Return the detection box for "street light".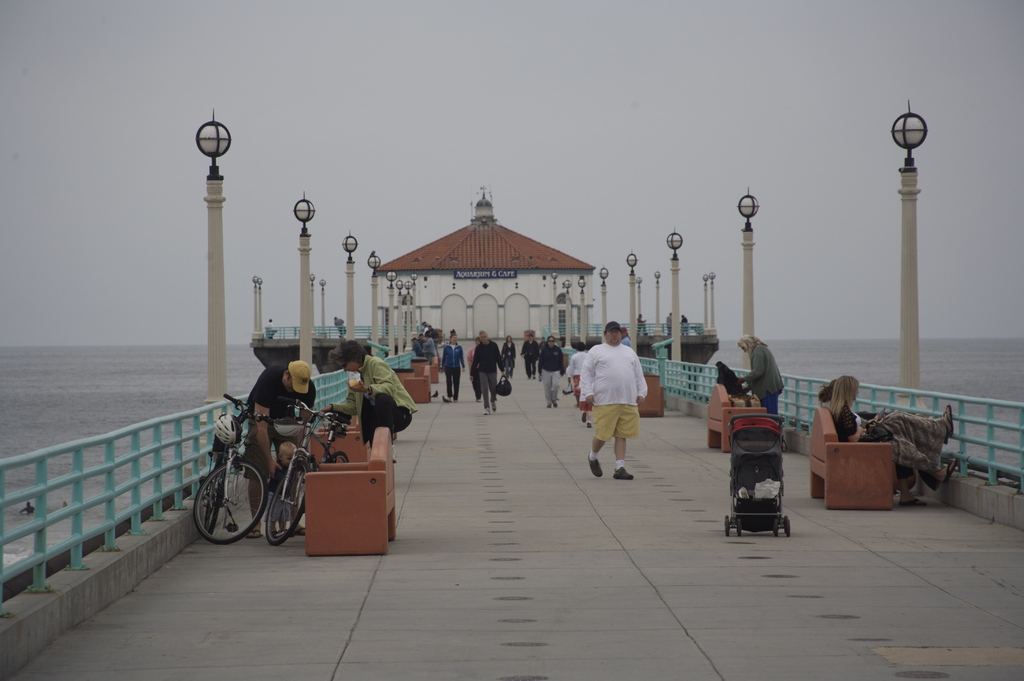
[598, 265, 609, 341].
